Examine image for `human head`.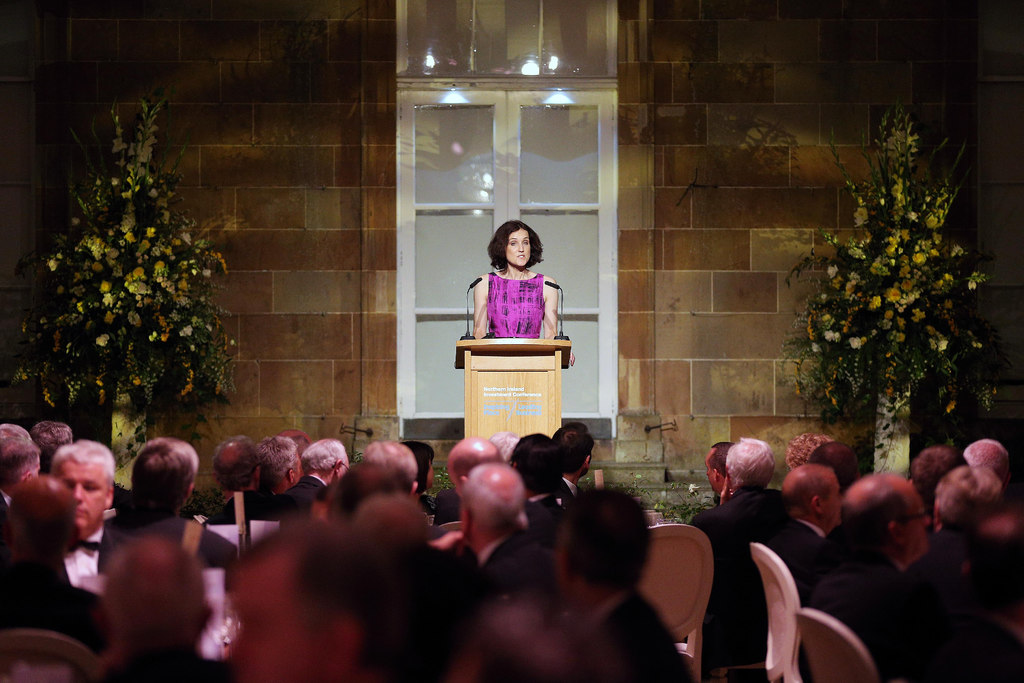
Examination result: (552, 483, 666, 605).
